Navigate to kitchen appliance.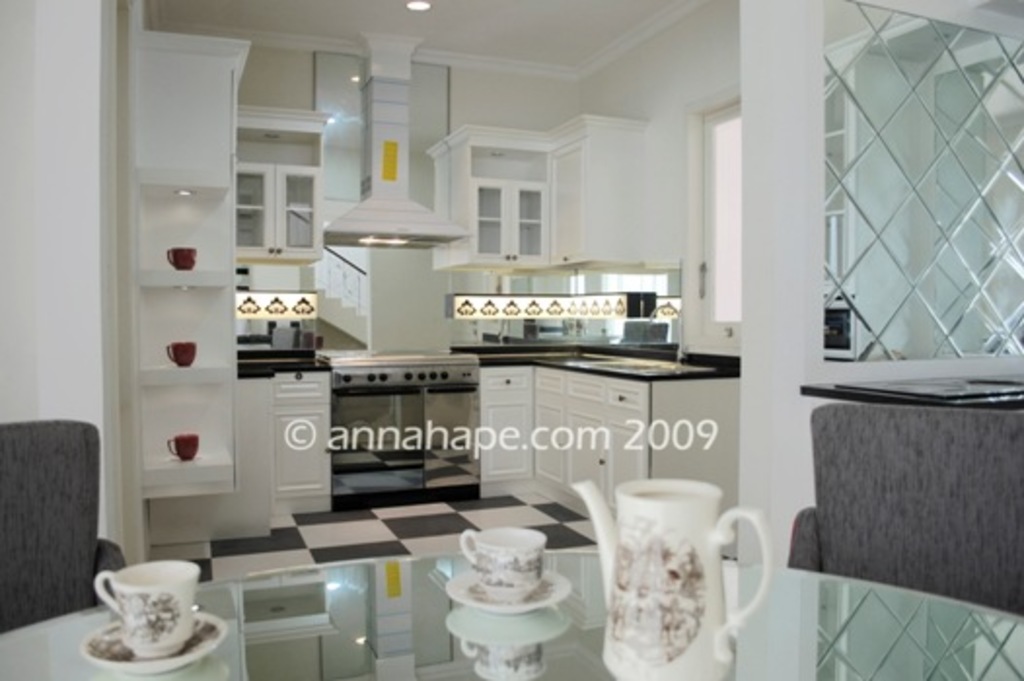
Navigation target: 457:521:545:597.
